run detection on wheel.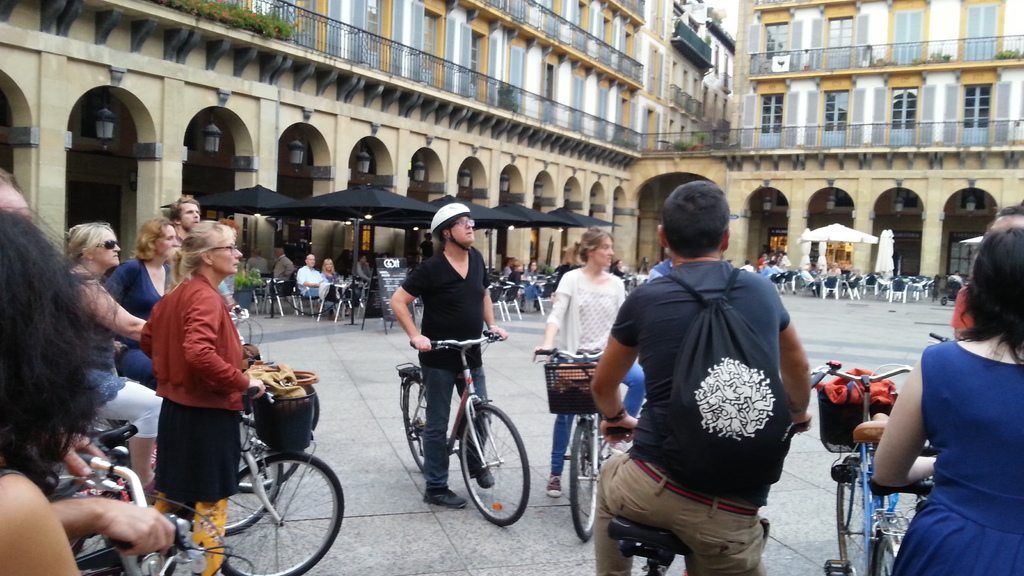
Result: (x1=216, y1=435, x2=280, y2=537).
